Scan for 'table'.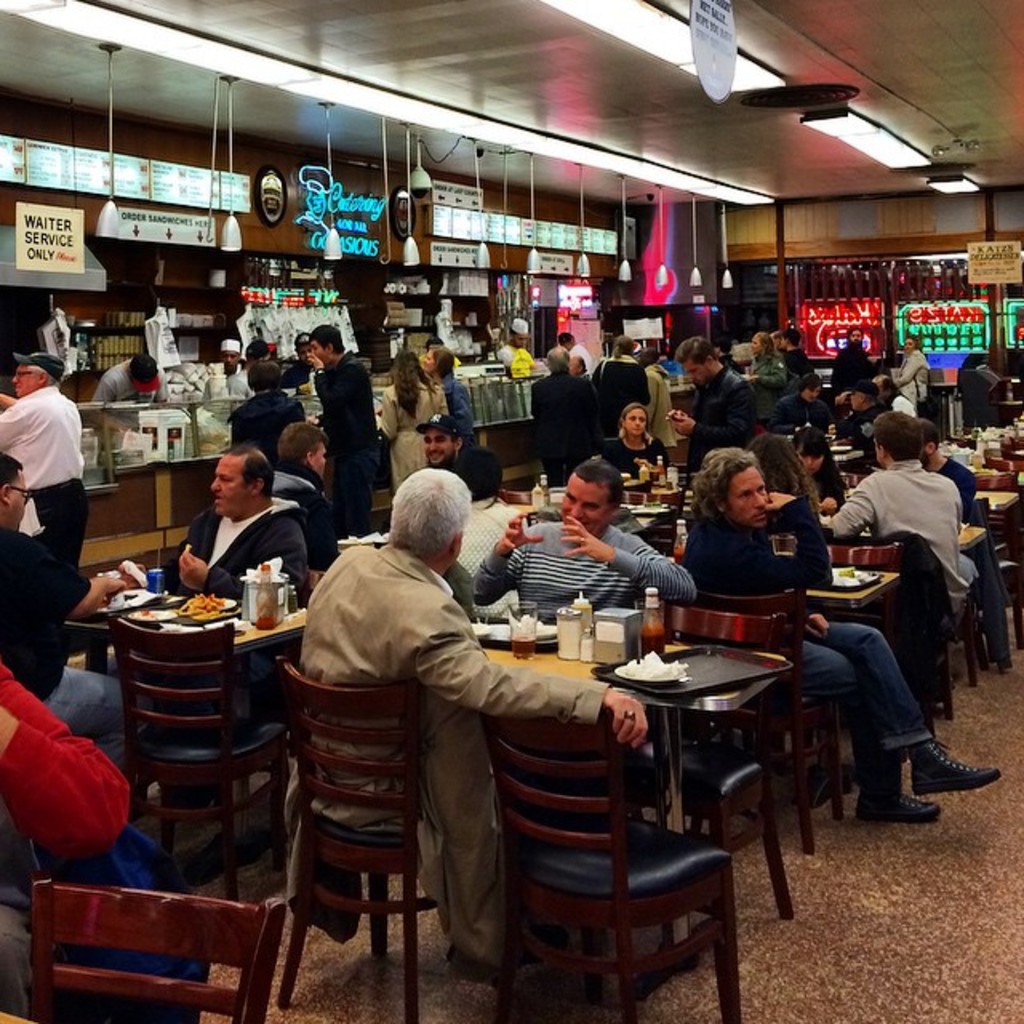
Scan result: x1=69, y1=590, x2=301, y2=882.
